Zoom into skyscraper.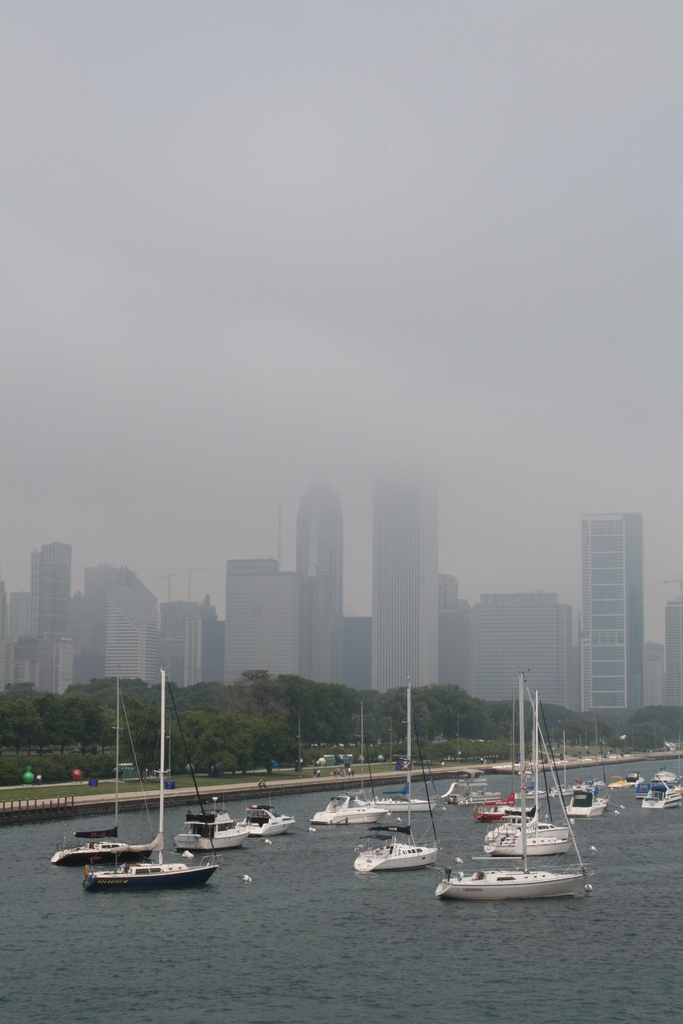
Zoom target: {"left": 226, "top": 573, "right": 305, "bottom": 678}.
